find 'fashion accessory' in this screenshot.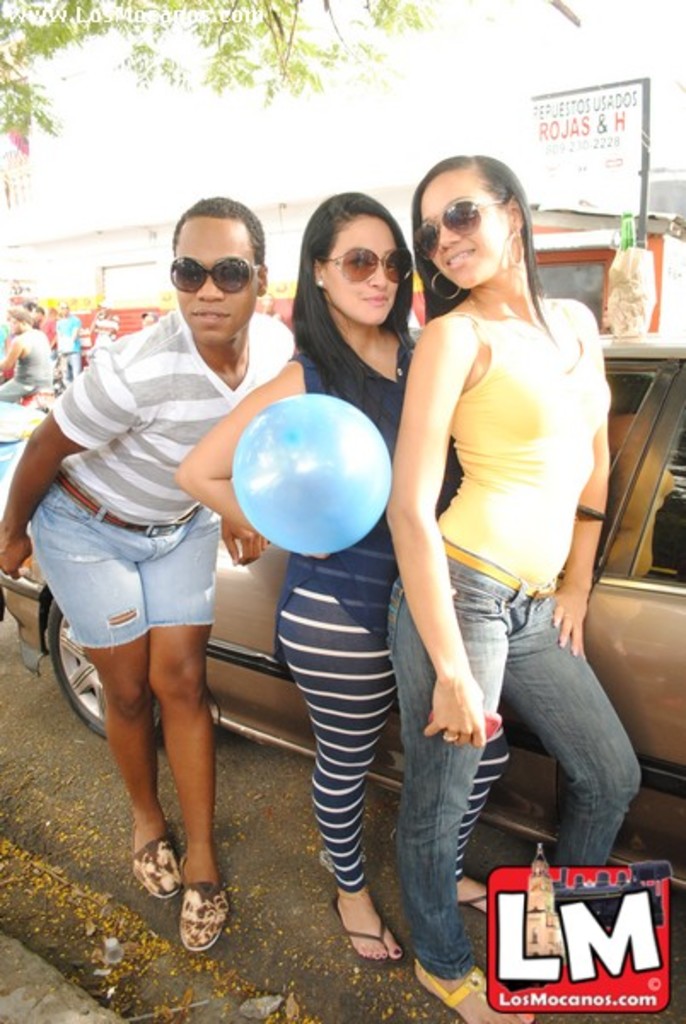
The bounding box for 'fashion accessory' is region(439, 727, 459, 746).
